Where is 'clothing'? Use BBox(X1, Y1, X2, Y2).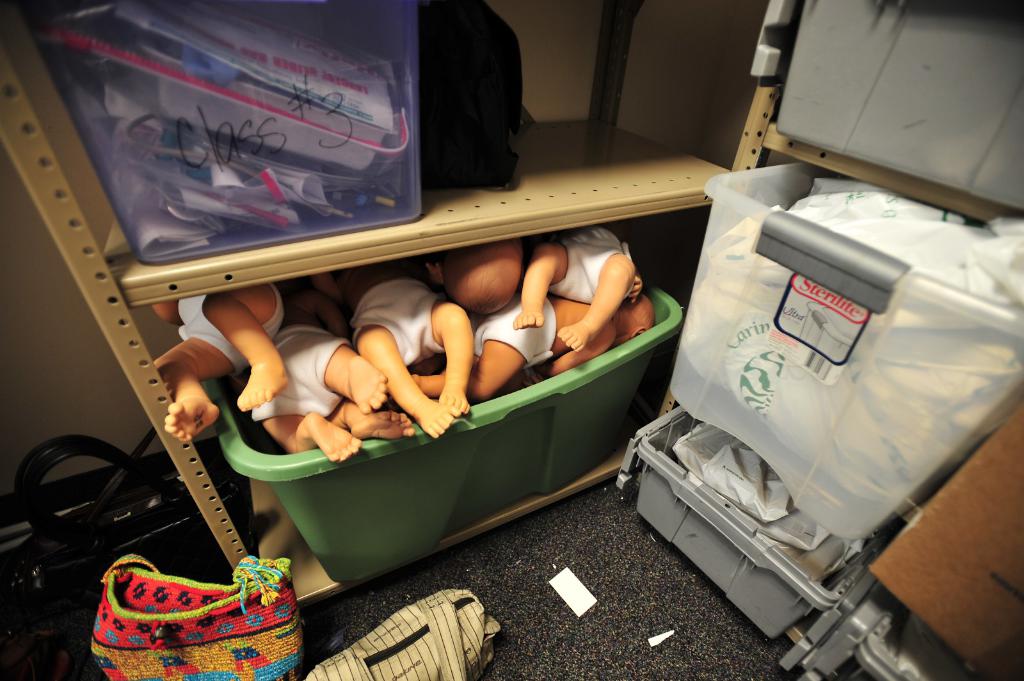
BBox(349, 272, 447, 366).
